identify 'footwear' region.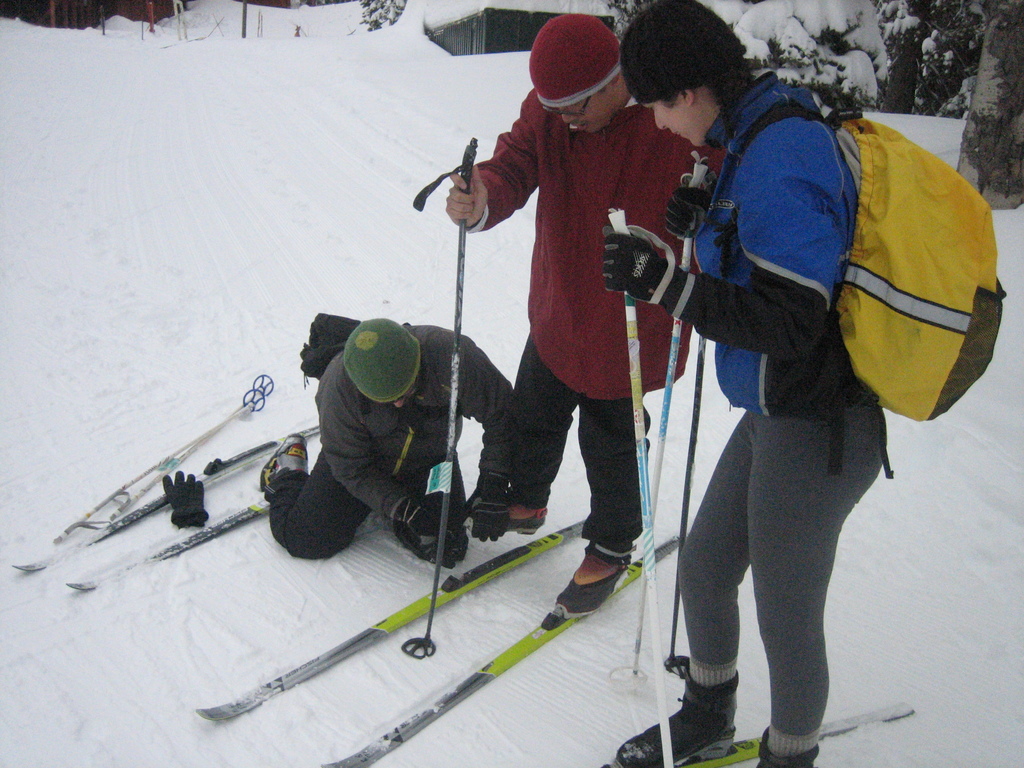
Region: bbox=(749, 726, 822, 766).
